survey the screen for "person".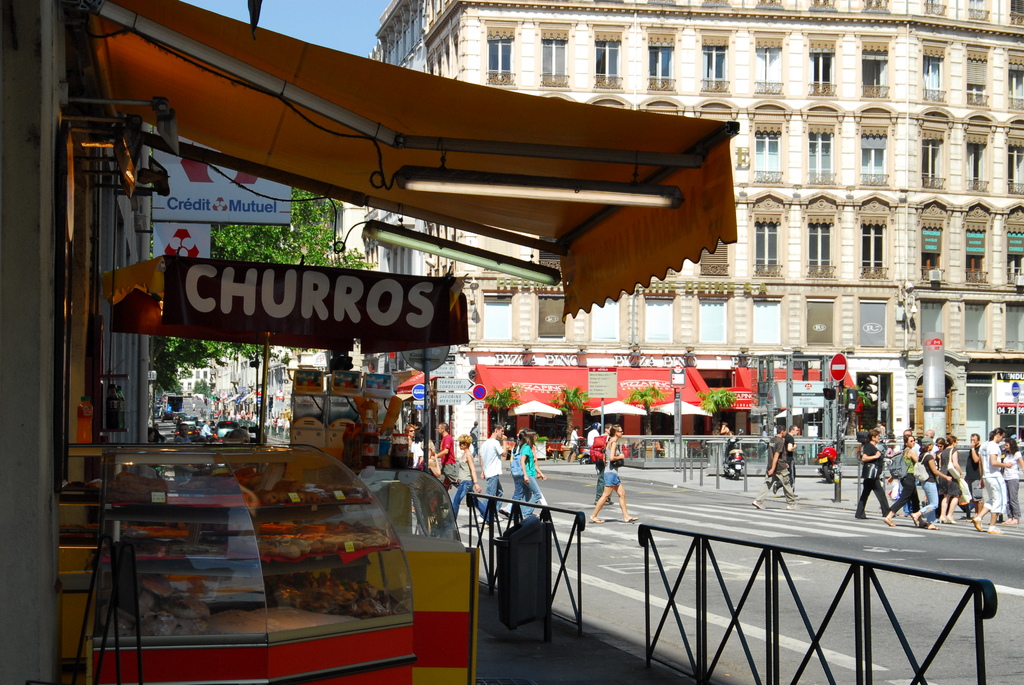
Survey found: rect(755, 421, 800, 510).
